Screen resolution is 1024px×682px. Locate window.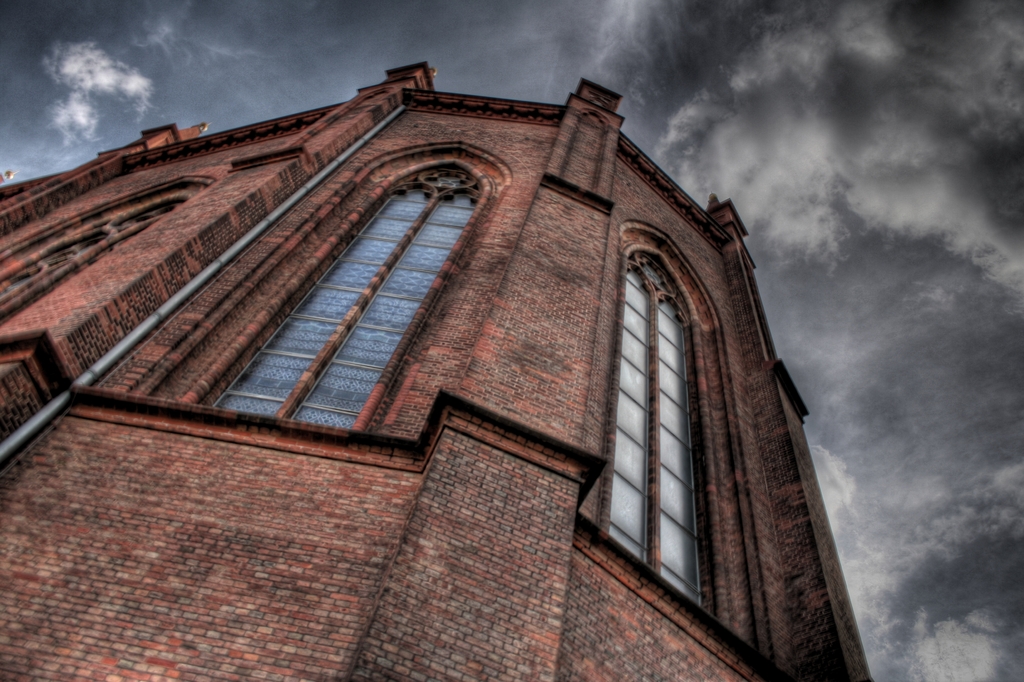
[left=614, top=177, right=710, bottom=591].
